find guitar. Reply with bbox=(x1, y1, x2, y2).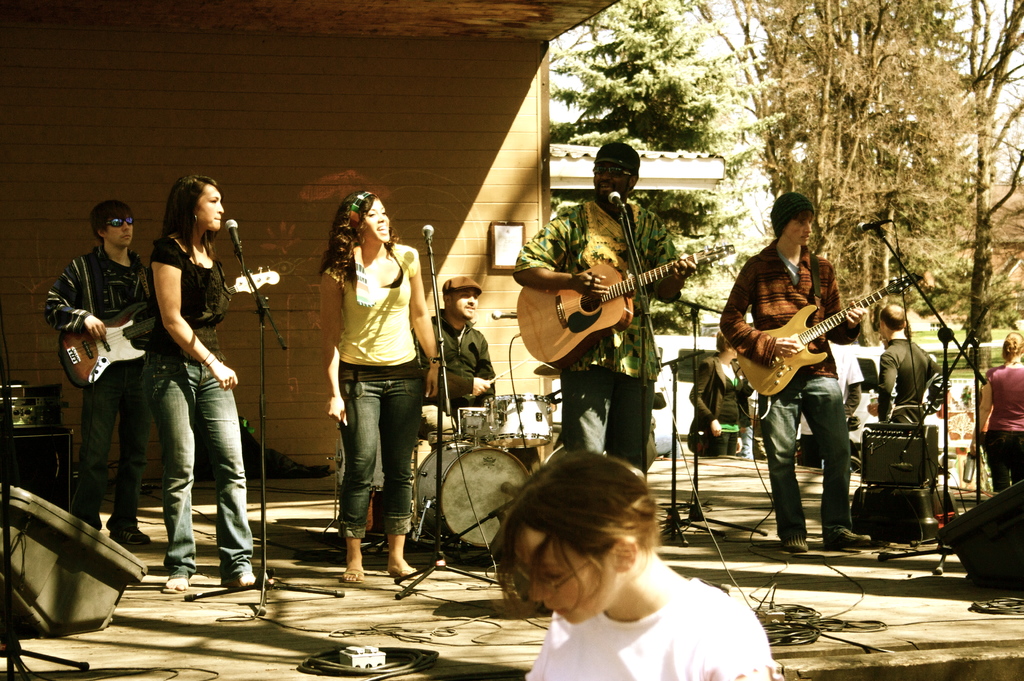
bbox=(511, 251, 734, 370).
